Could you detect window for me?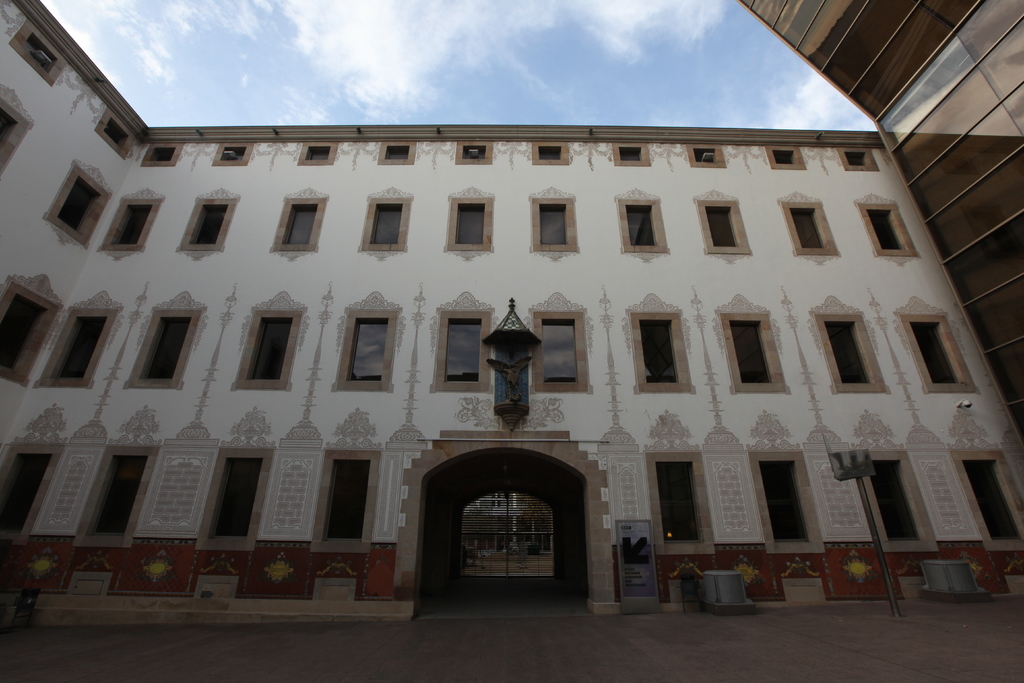
Detection result: <box>109,206,147,249</box>.
